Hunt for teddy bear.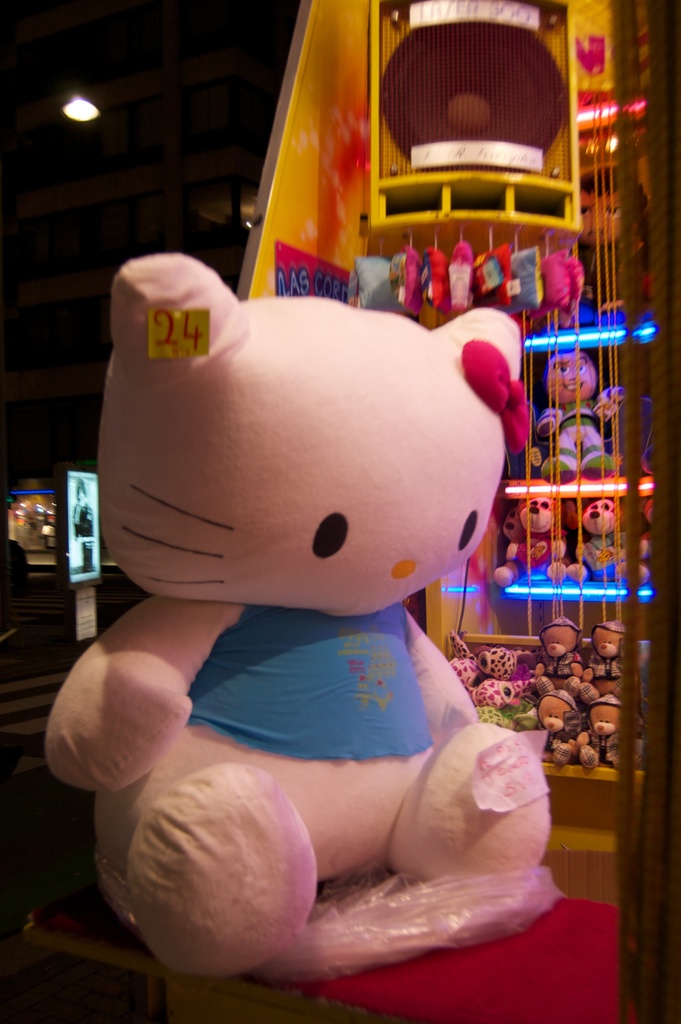
Hunted down at left=537, top=619, right=584, bottom=694.
